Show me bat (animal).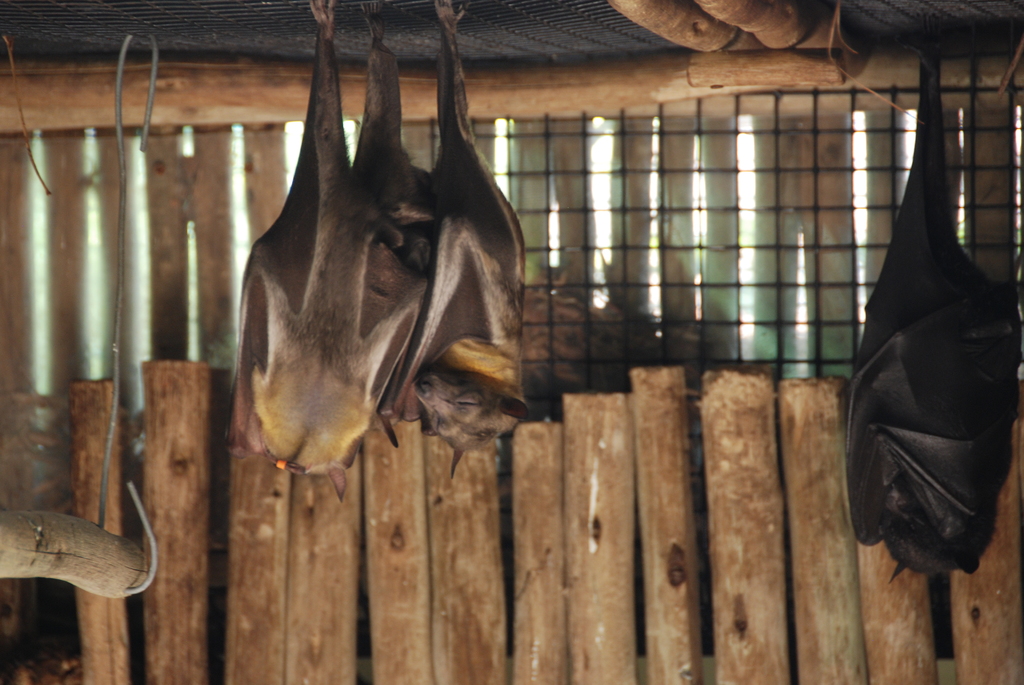
bat (animal) is here: (x1=225, y1=0, x2=534, y2=502).
